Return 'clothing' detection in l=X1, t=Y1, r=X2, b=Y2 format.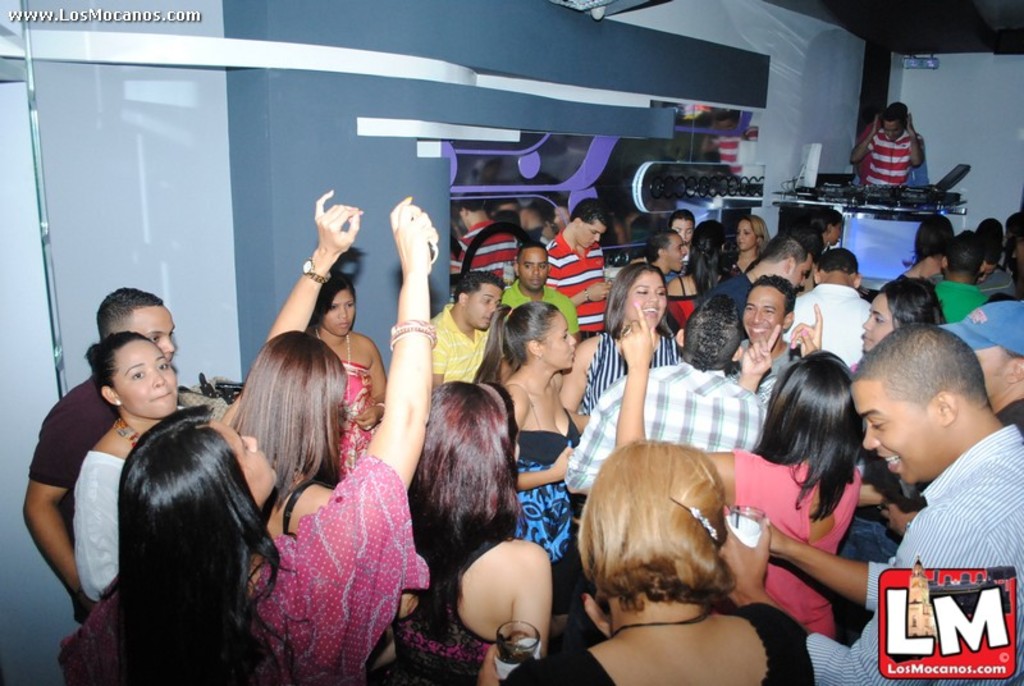
l=960, t=298, r=1023, b=370.
